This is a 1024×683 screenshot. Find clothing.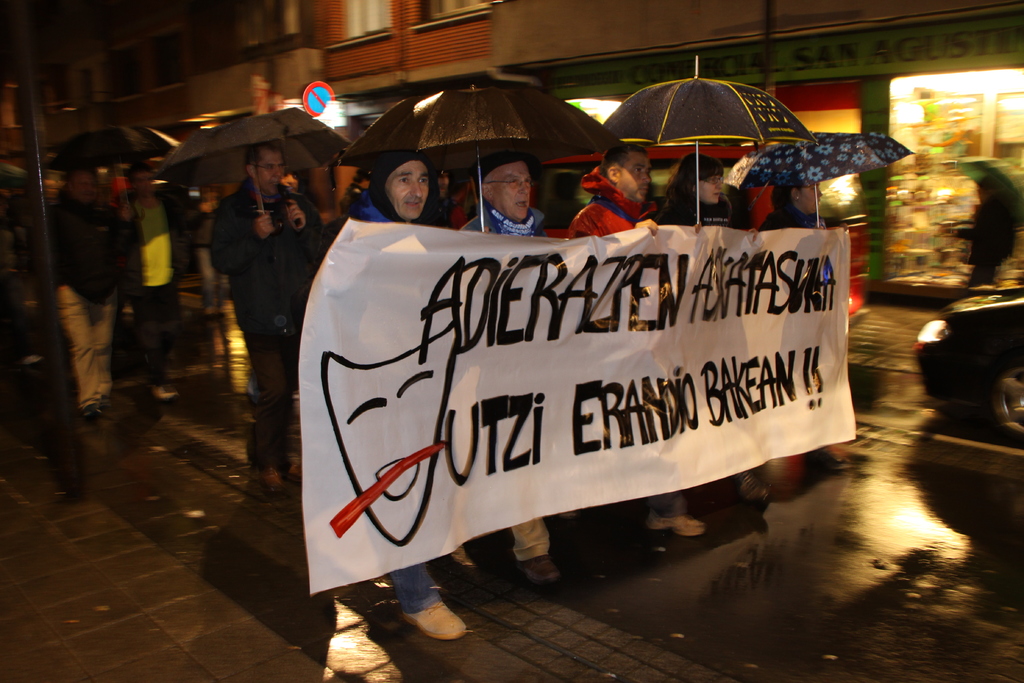
Bounding box: x1=56 y1=192 x2=129 y2=400.
